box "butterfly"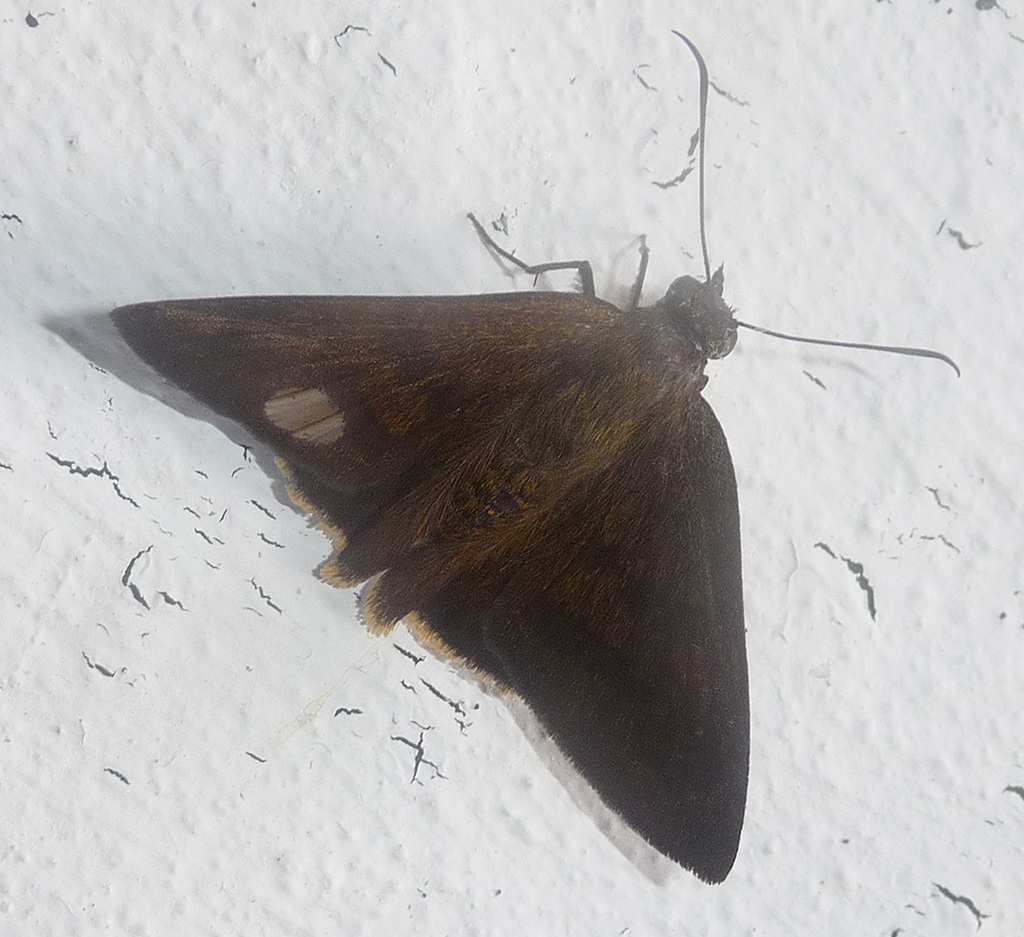
x1=131, y1=95, x2=960, y2=883
